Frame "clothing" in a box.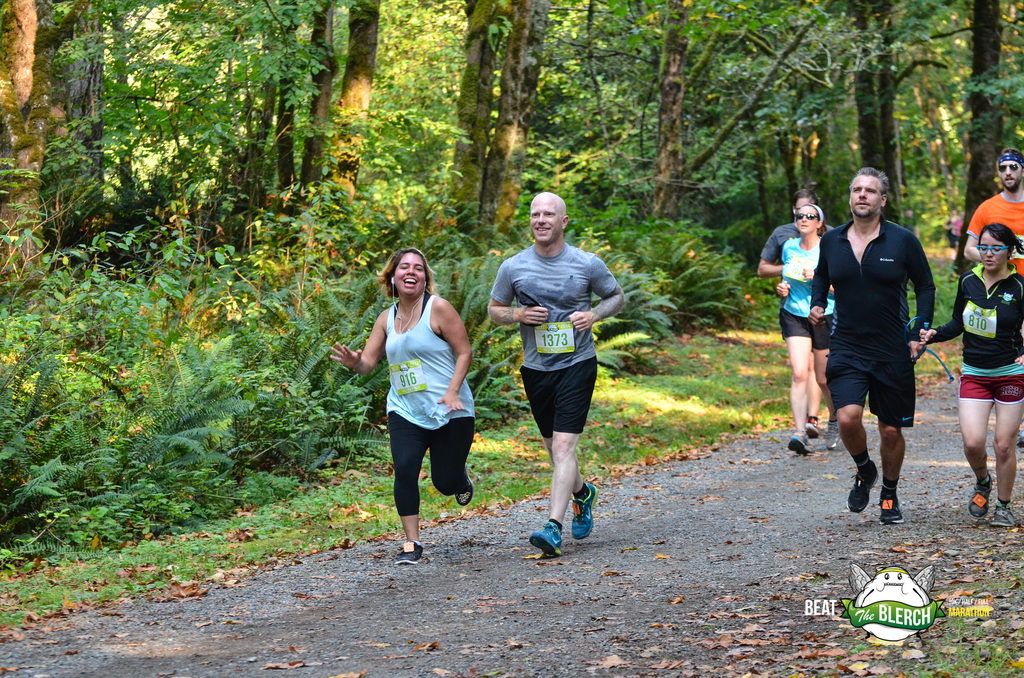
bbox=[488, 238, 616, 375].
